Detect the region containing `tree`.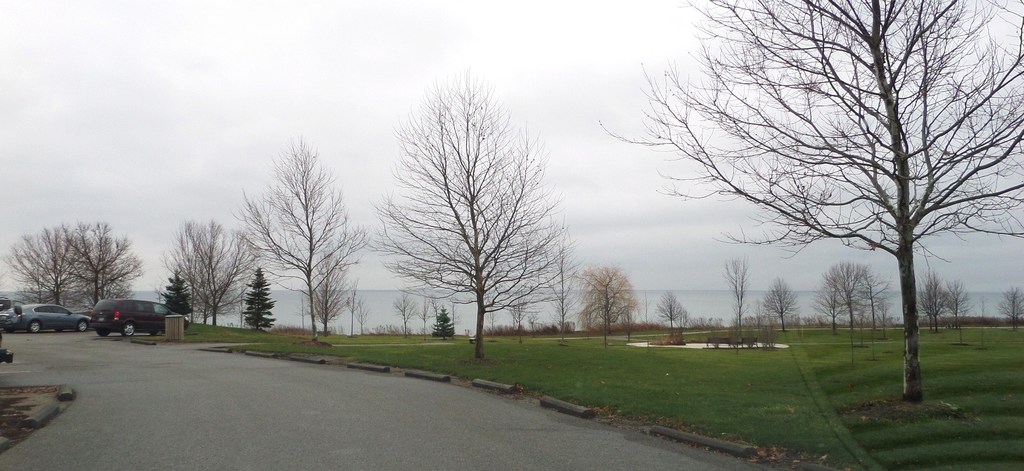
left=160, top=269, right=194, bottom=319.
